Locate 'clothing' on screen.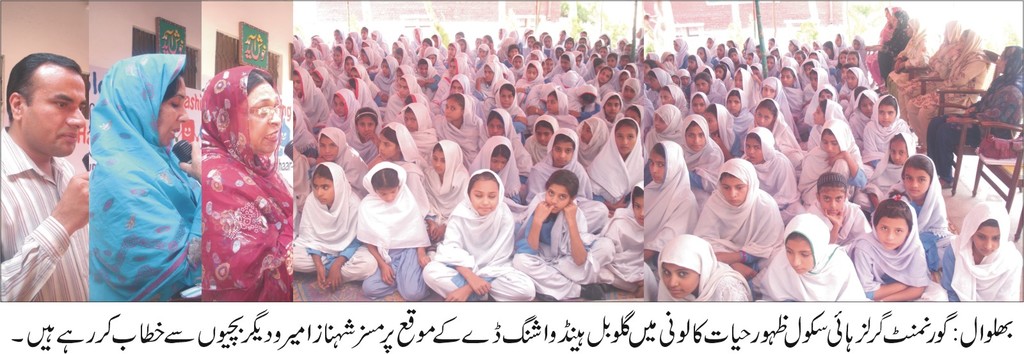
On screen at <box>614,72,634,91</box>.
